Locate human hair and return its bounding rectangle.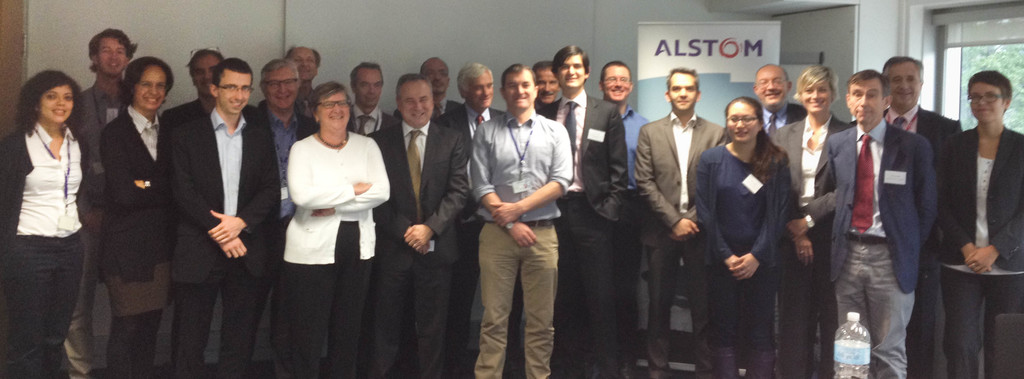
bbox=[456, 61, 493, 96].
